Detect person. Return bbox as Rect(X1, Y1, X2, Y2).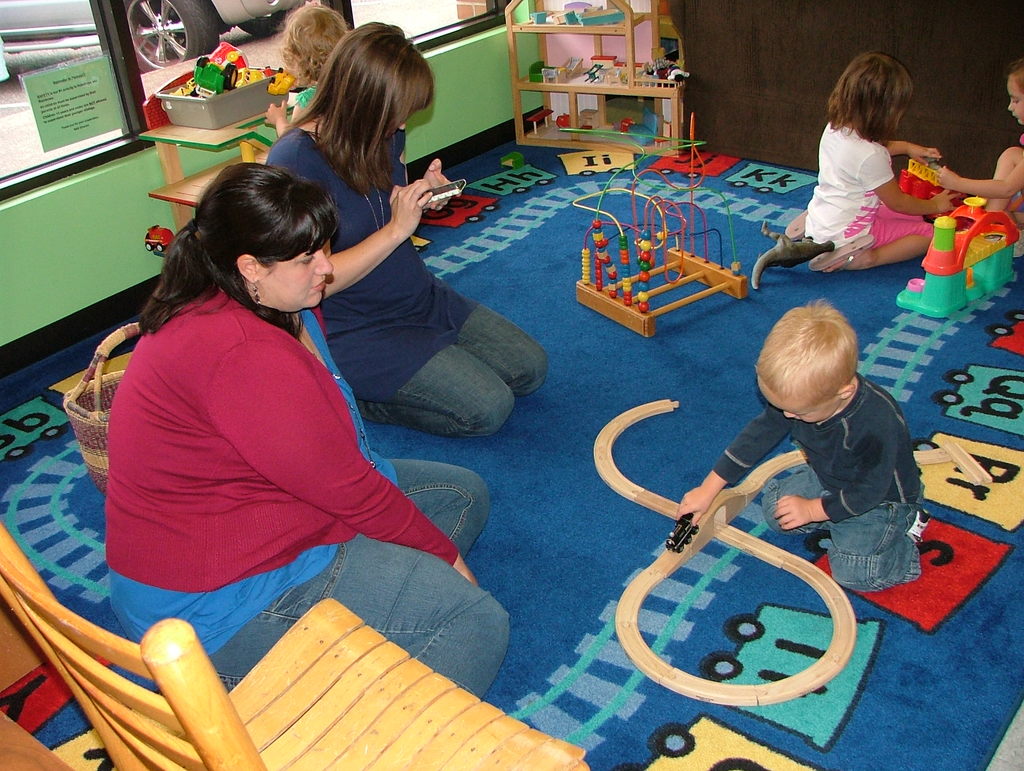
Rect(259, 10, 556, 446).
